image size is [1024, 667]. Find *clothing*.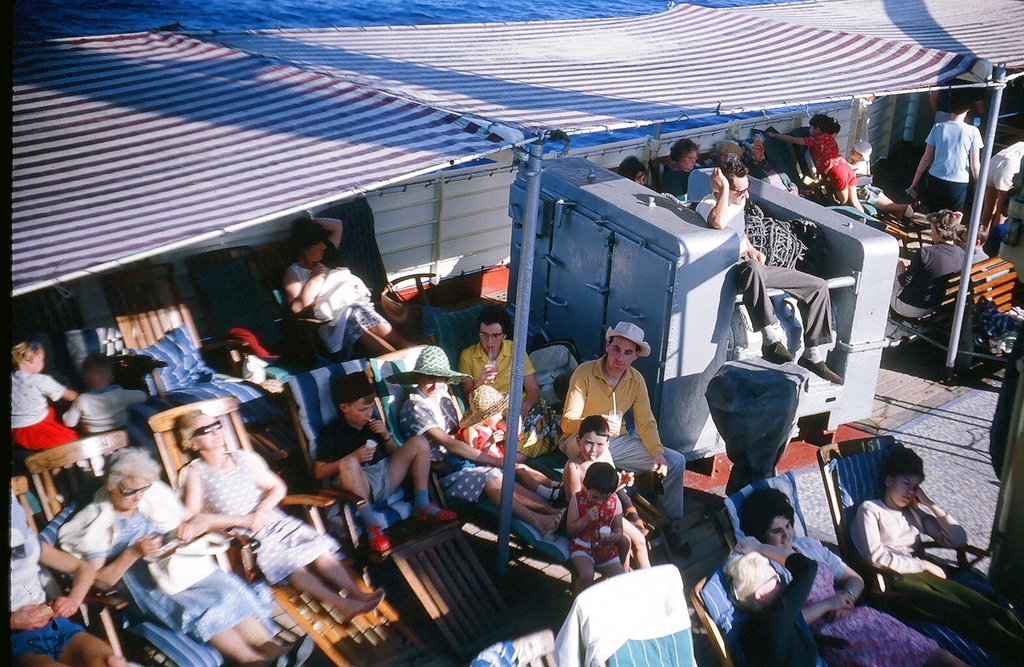
<region>961, 239, 1005, 274</region>.
